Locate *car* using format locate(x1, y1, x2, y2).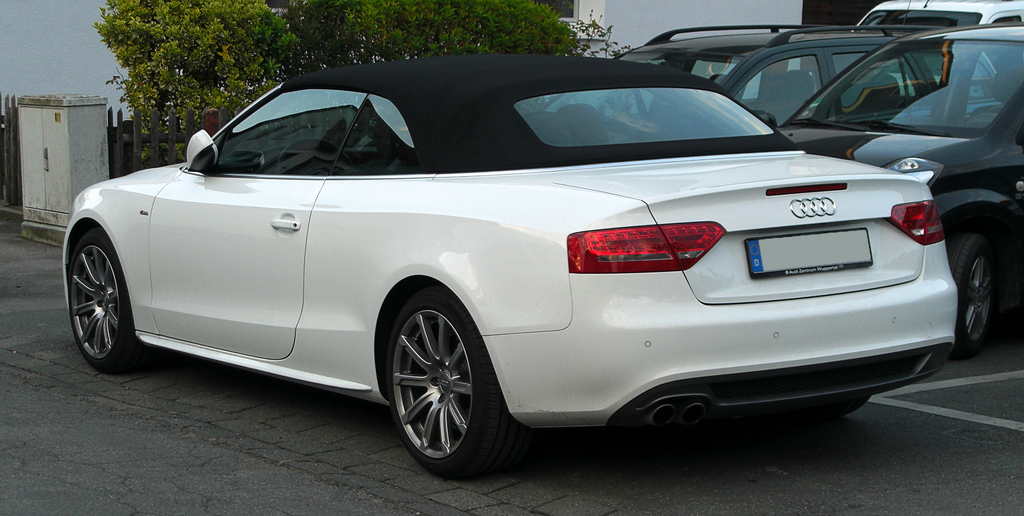
locate(774, 21, 1023, 352).
